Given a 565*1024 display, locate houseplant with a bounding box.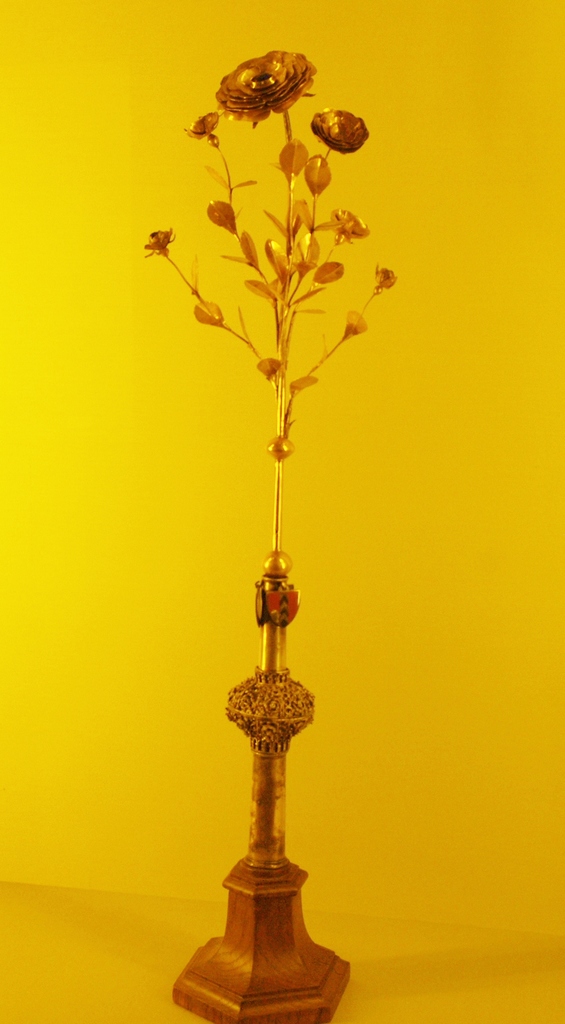
Located: x1=138 y1=42 x2=403 y2=1023.
